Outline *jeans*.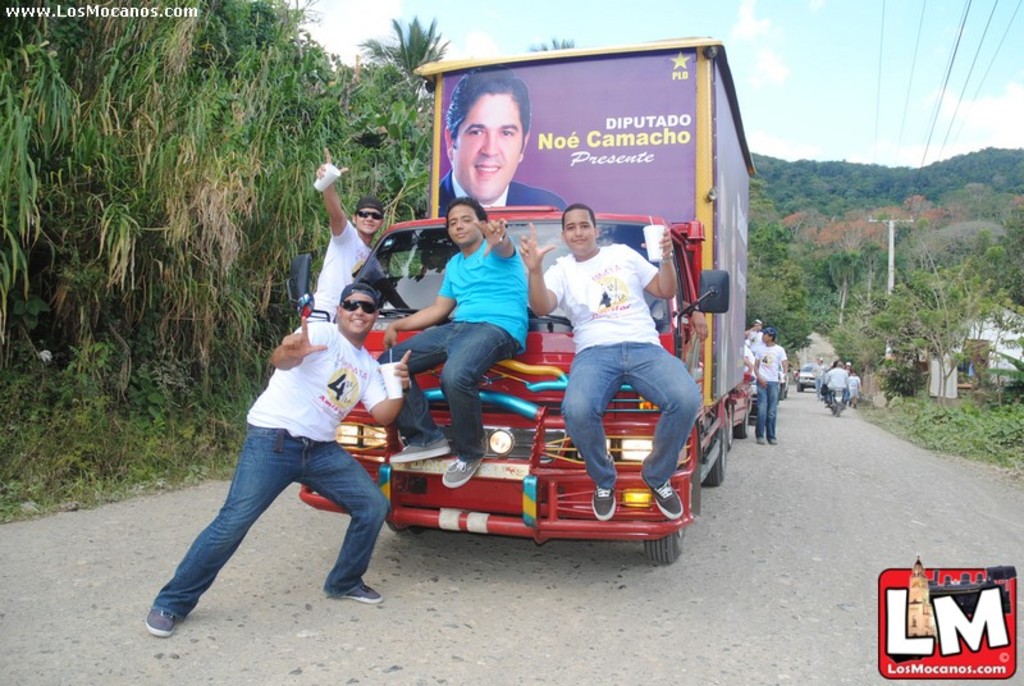
Outline: left=562, top=342, right=703, bottom=488.
